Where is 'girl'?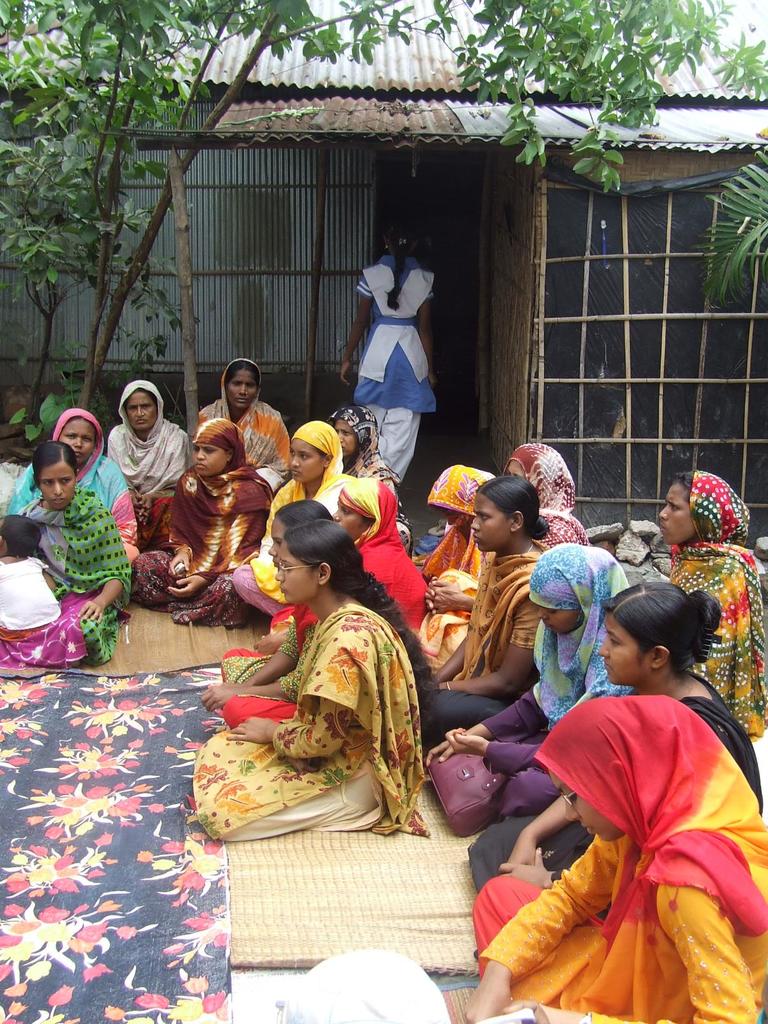
crop(182, 515, 442, 838).
